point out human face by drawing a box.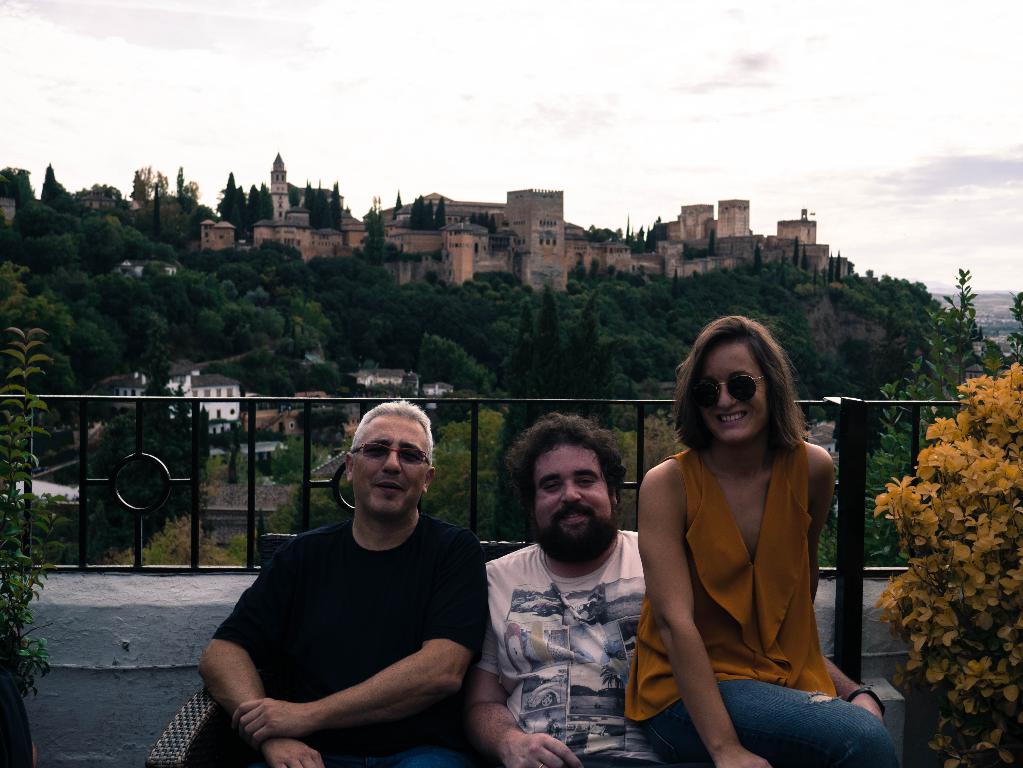
x1=696, y1=341, x2=769, y2=441.
